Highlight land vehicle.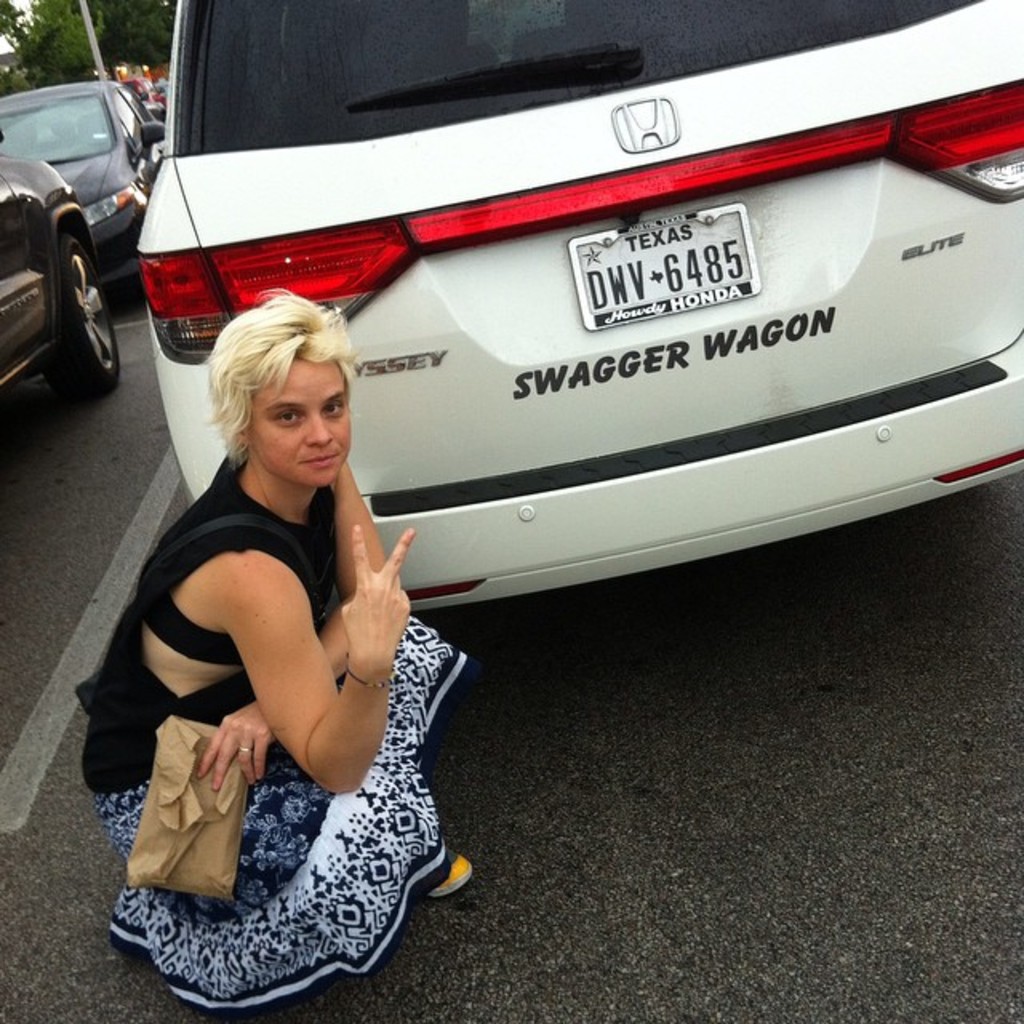
Highlighted region: <box>136,0,1022,600</box>.
